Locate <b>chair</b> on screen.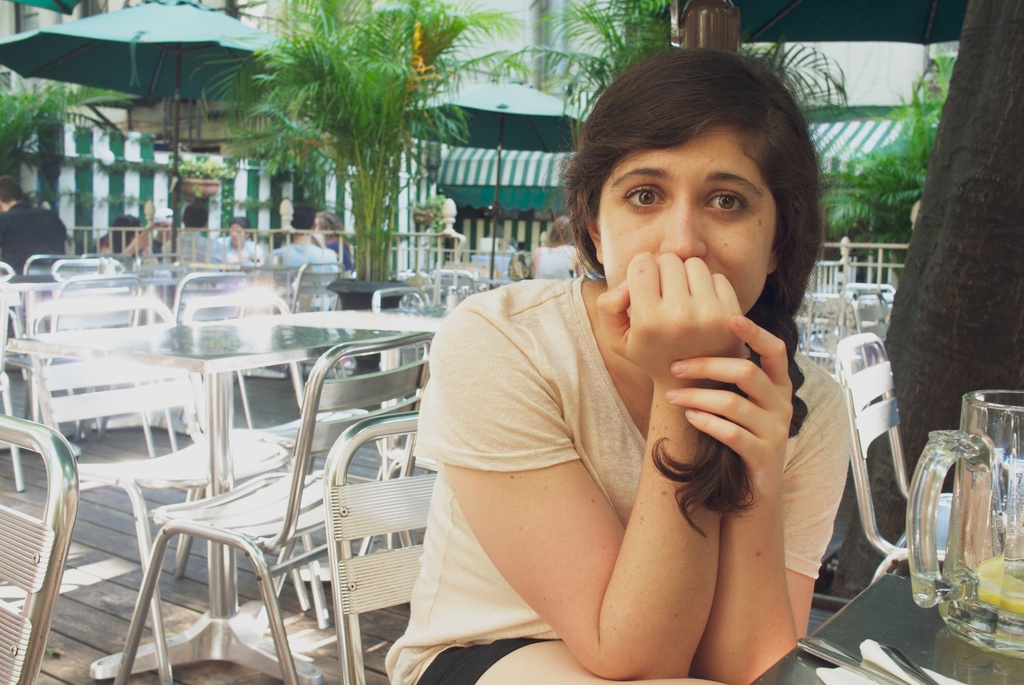
On screen at 452/276/514/299.
